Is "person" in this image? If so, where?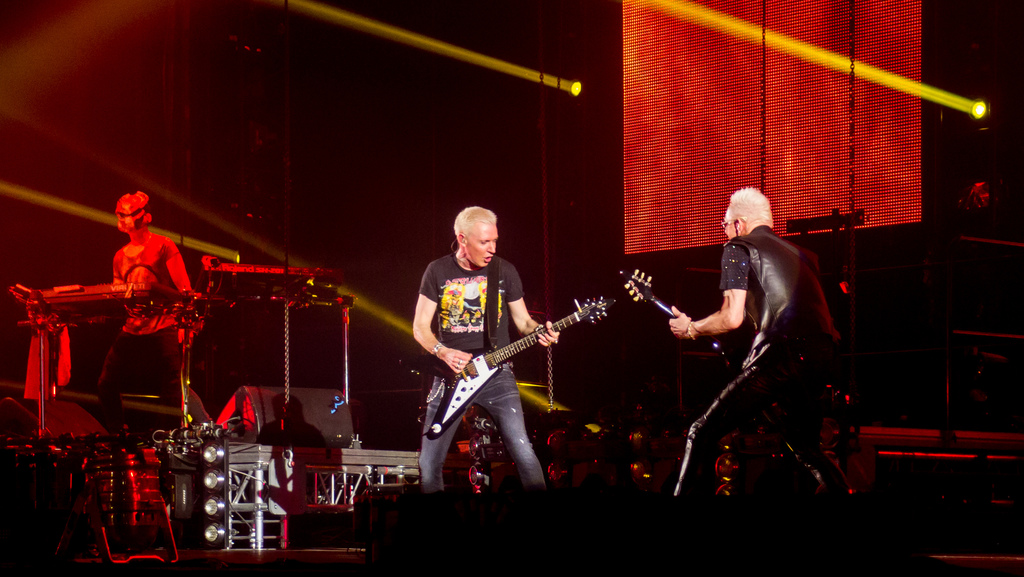
Yes, at 666 184 844 498.
